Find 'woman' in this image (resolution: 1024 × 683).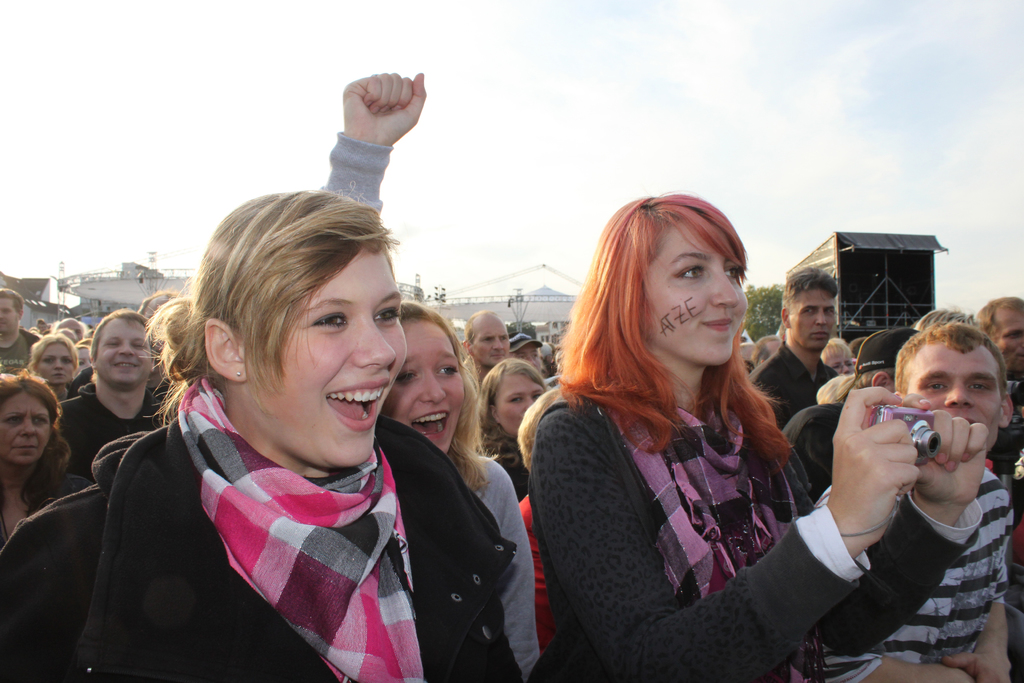
<region>478, 358, 543, 498</region>.
